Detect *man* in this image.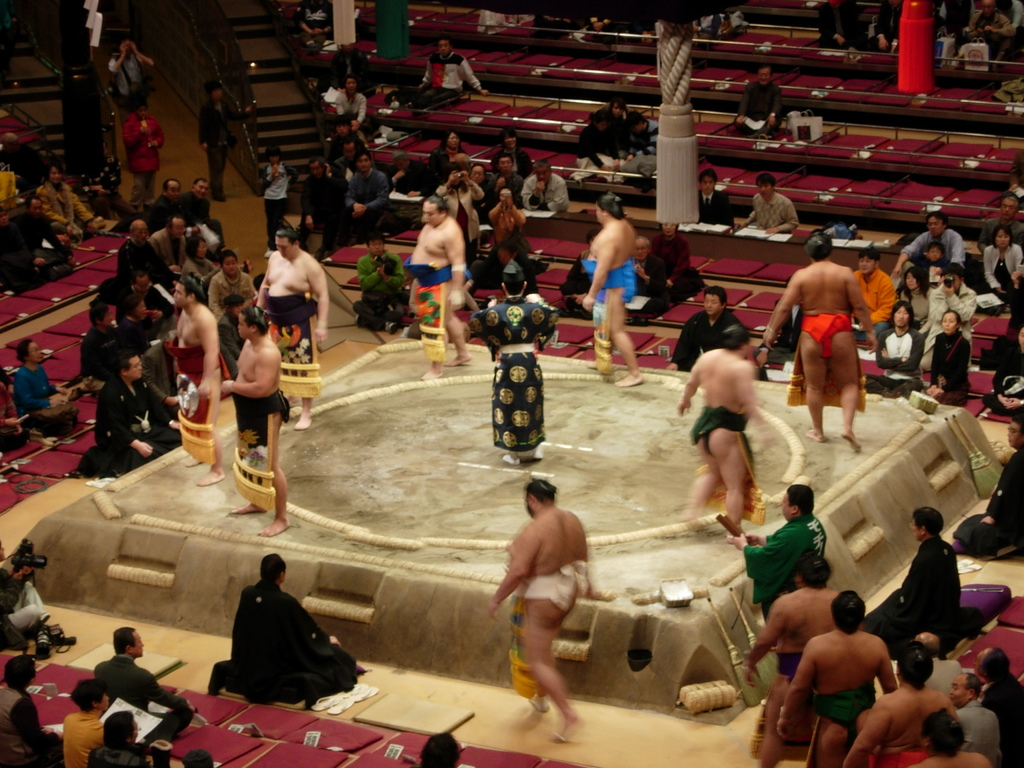
Detection: x1=12, y1=194, x2=72, y2=266.
